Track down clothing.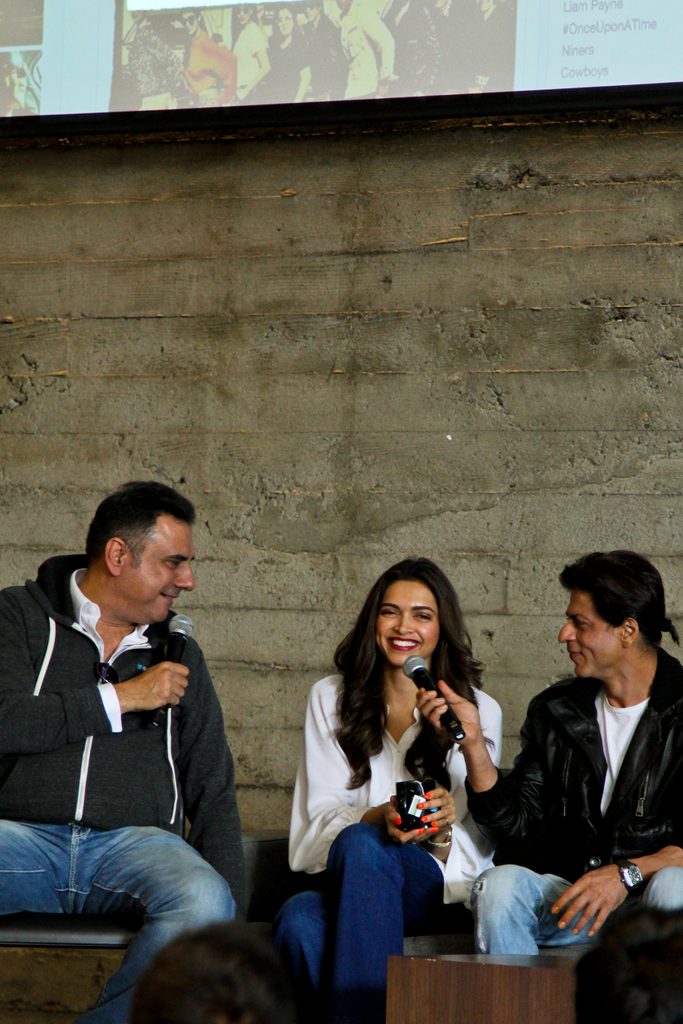
Tracked to pyautogui.locateOnScreen(278, 671, 500, 1023).
